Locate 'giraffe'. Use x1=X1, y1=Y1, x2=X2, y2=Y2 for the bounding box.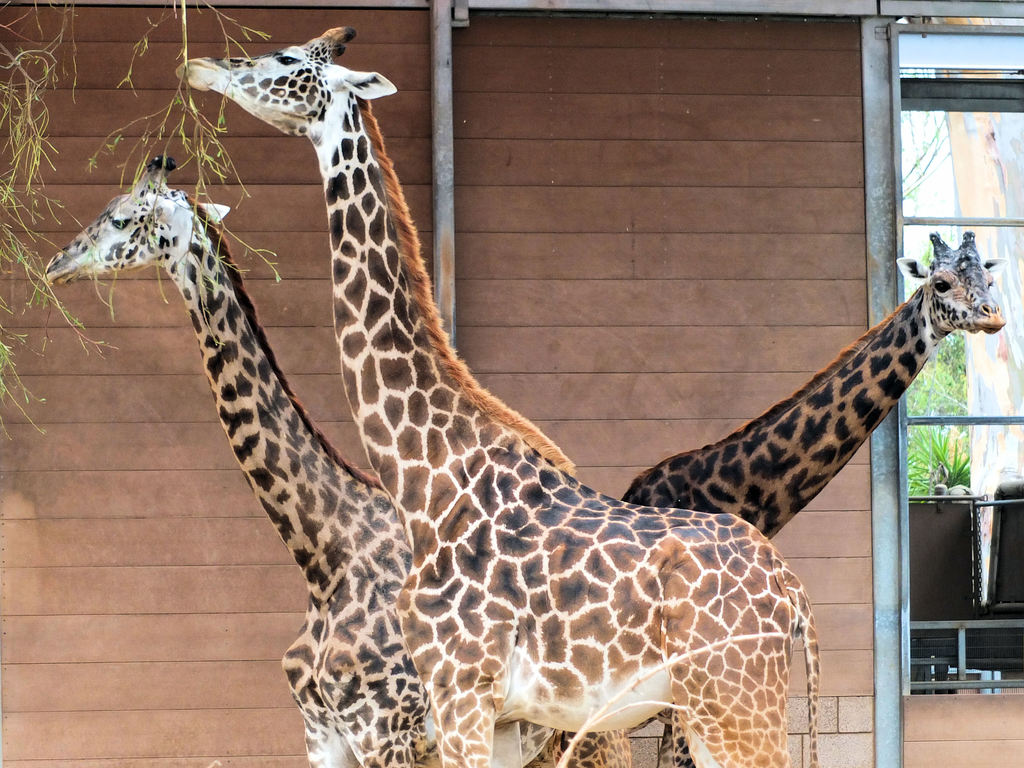
x1=618, y1=227, x2=1005, y2=767.
